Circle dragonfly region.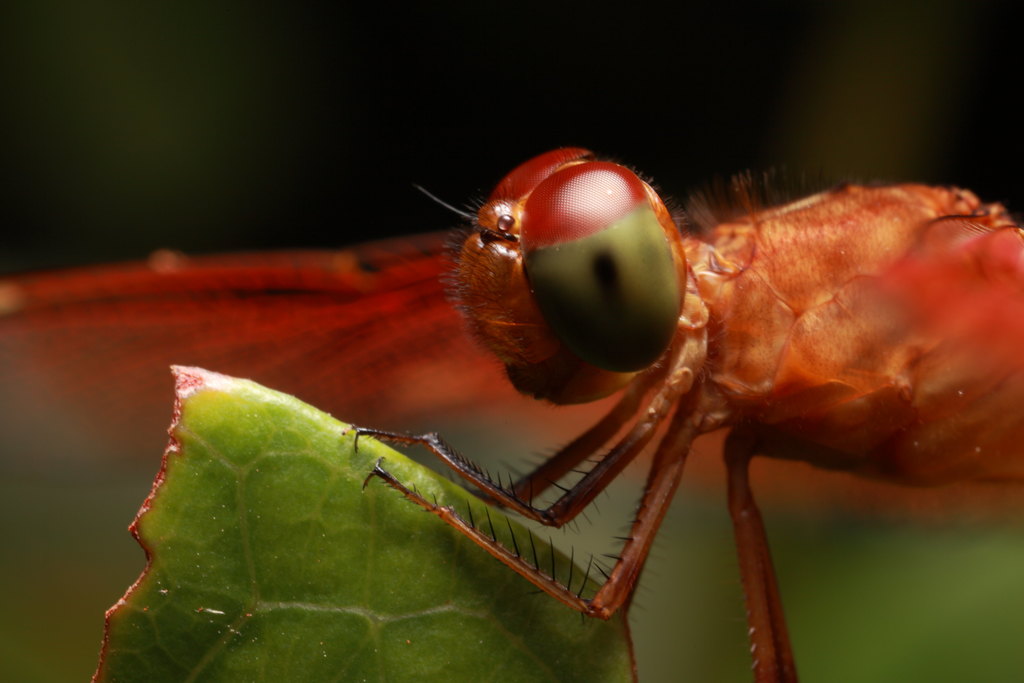
Region: [left=0, top=140, right=1023, bottom=682].
